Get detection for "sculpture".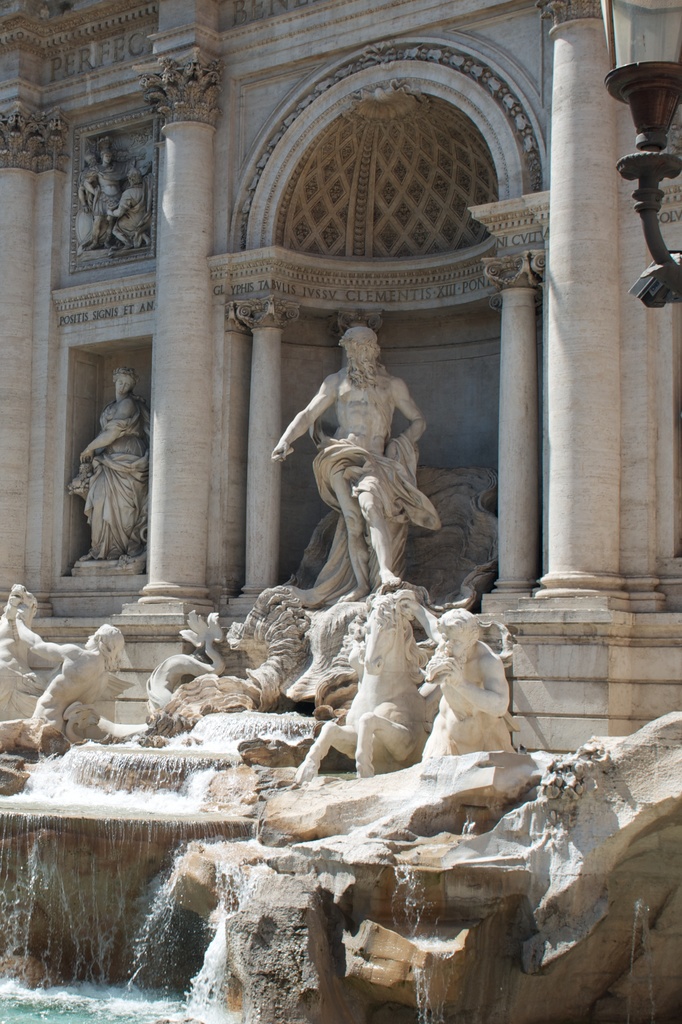
Detection: crop(0, 578, 132, 770).
